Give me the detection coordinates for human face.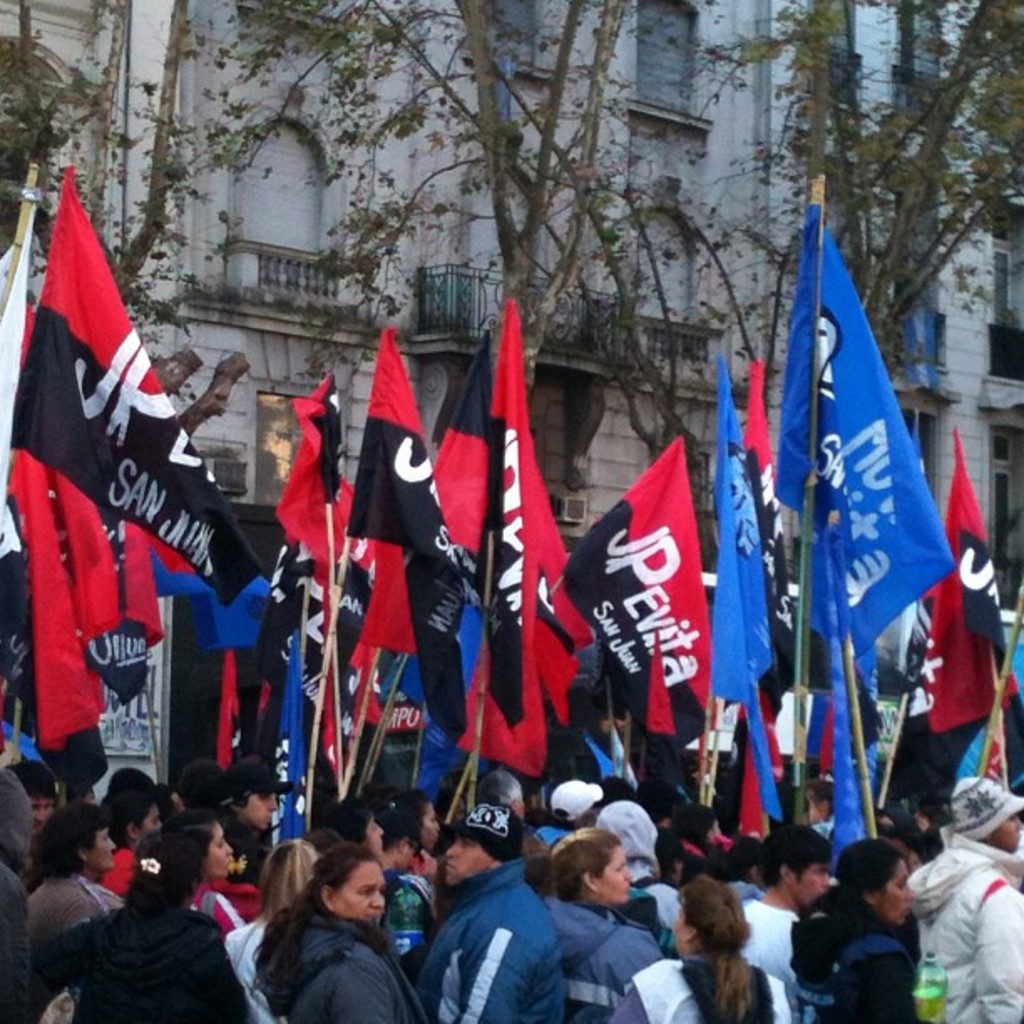
l=992, t=813, r=1022, b=853.
